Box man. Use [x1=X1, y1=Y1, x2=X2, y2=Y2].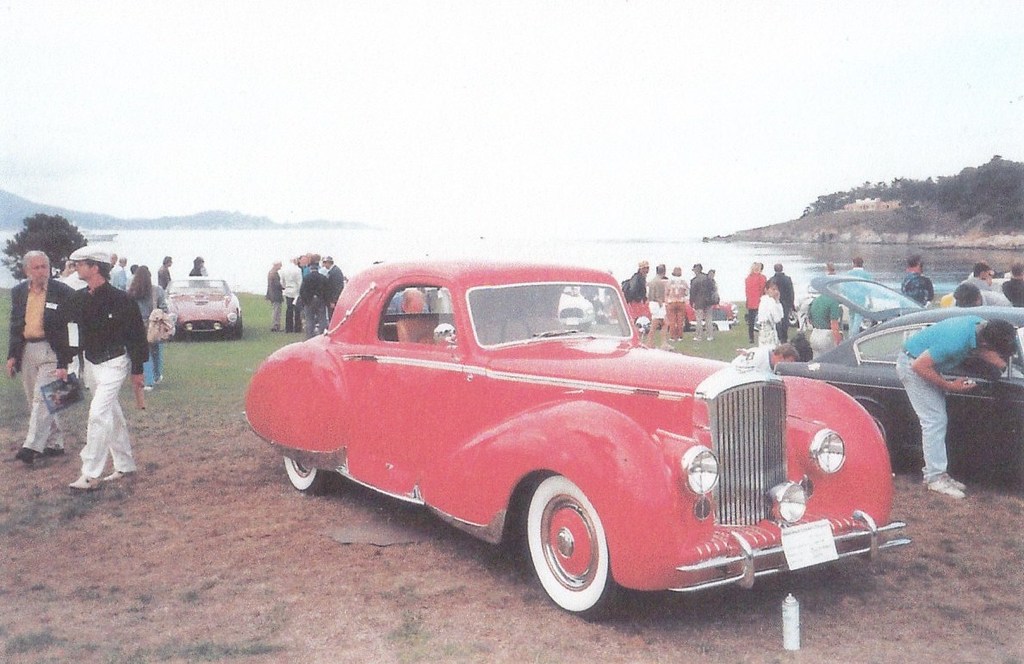
[x1=109, y1=252, x2=121, y2=282].
